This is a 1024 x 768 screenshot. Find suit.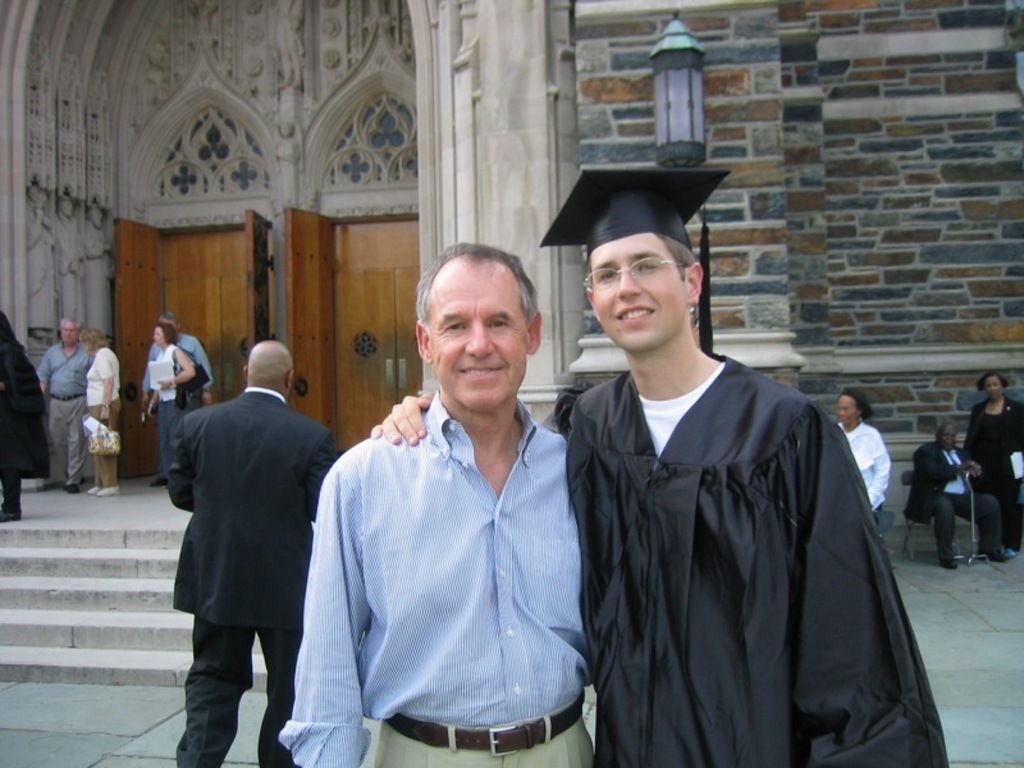
Bounding box: region(156, 297, 387, 748).
